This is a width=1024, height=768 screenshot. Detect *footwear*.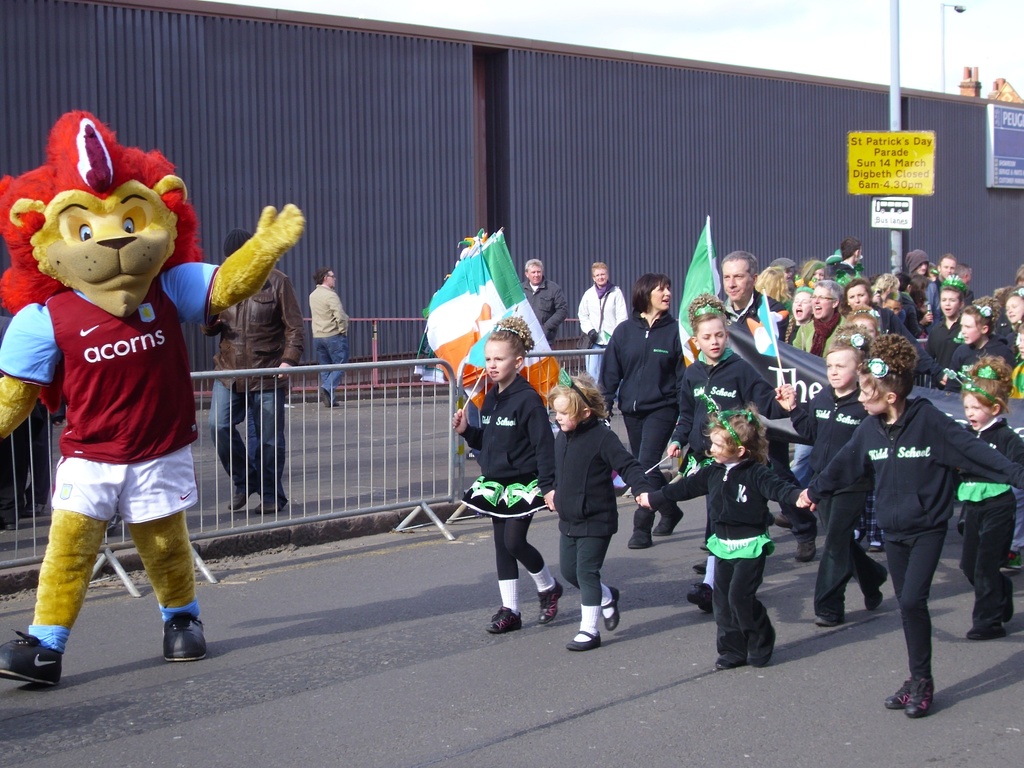
left=227, top=483, right=256, bottom=515.
